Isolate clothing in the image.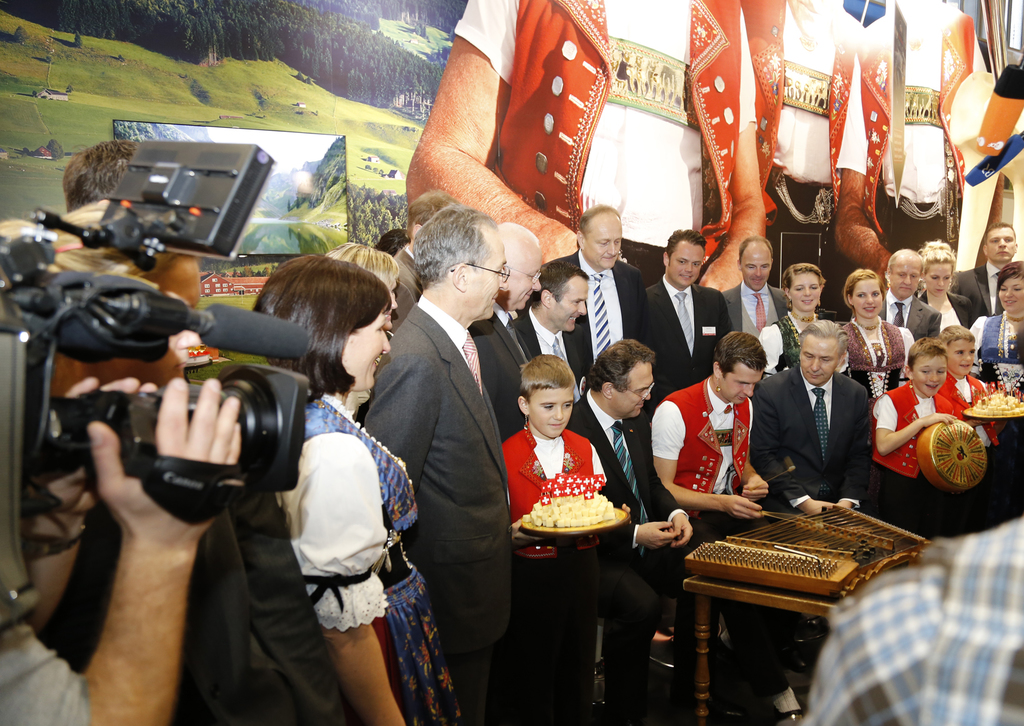
Isolated region: pyautogui.locateOnScreen(740, 0, 869, 287).
